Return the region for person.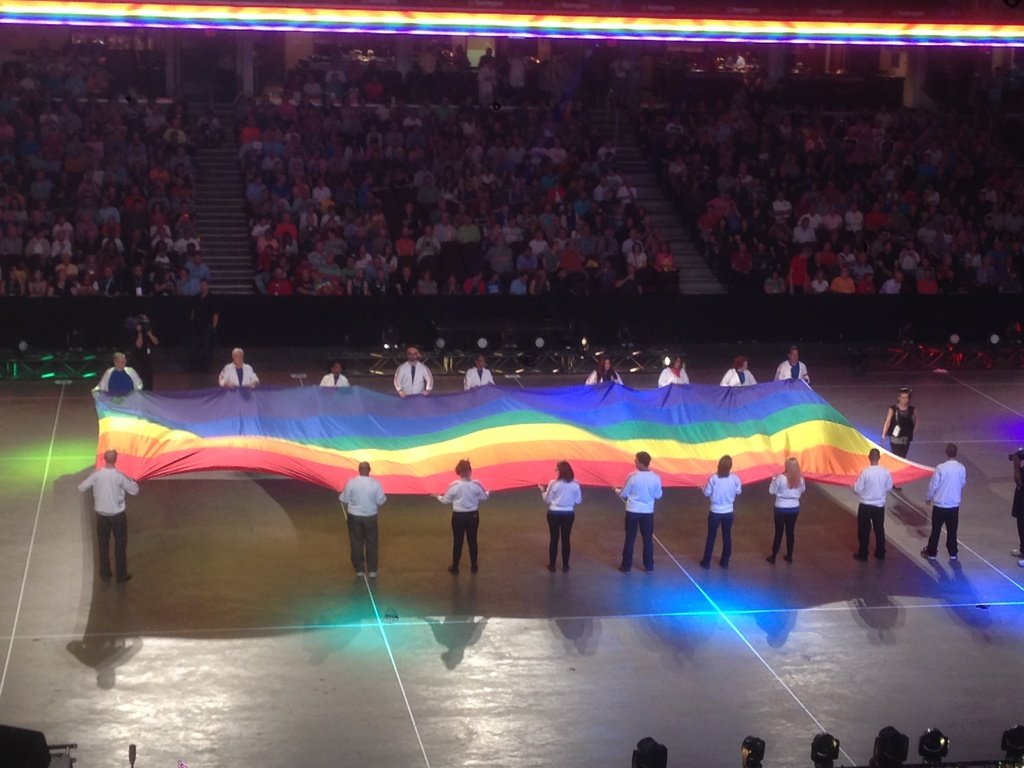
(723, 362, 758, 389).
